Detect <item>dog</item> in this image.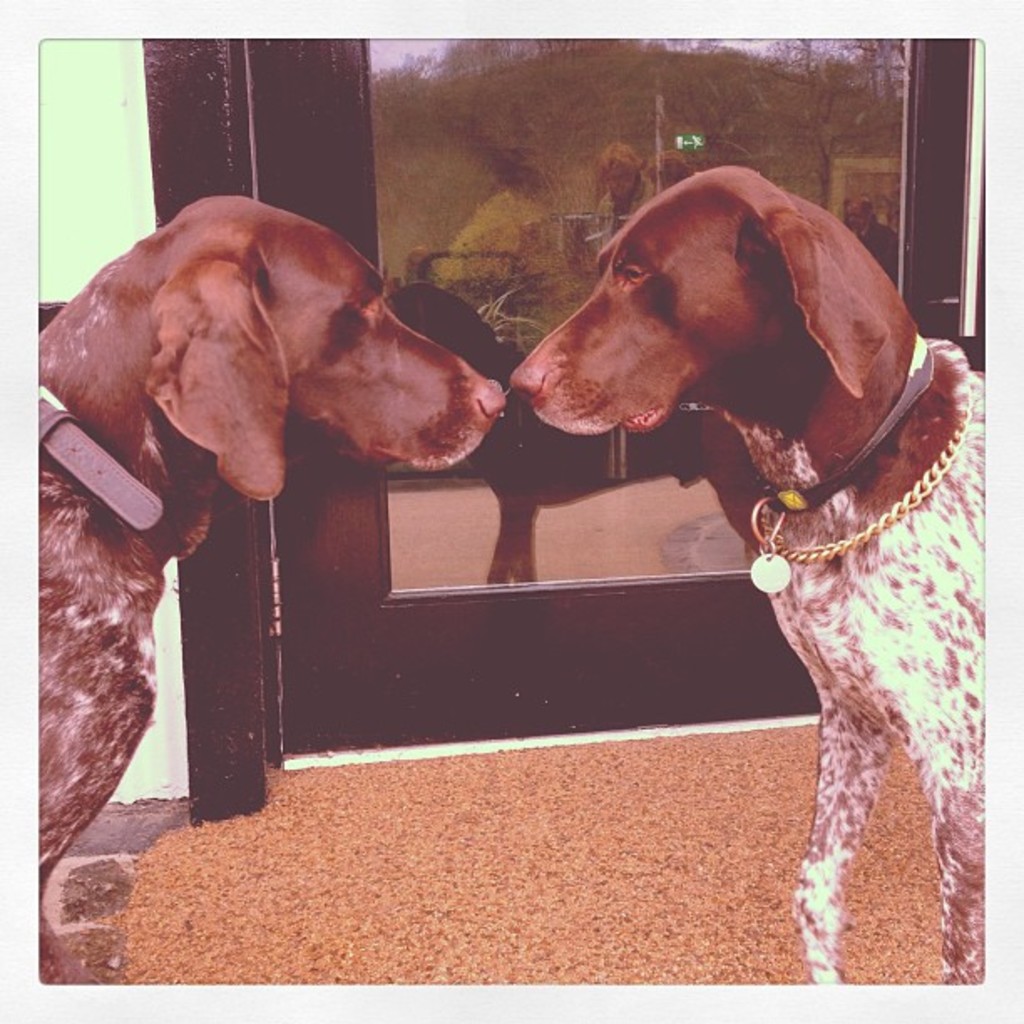
Detection: box=[38, 194, 507, 982].
